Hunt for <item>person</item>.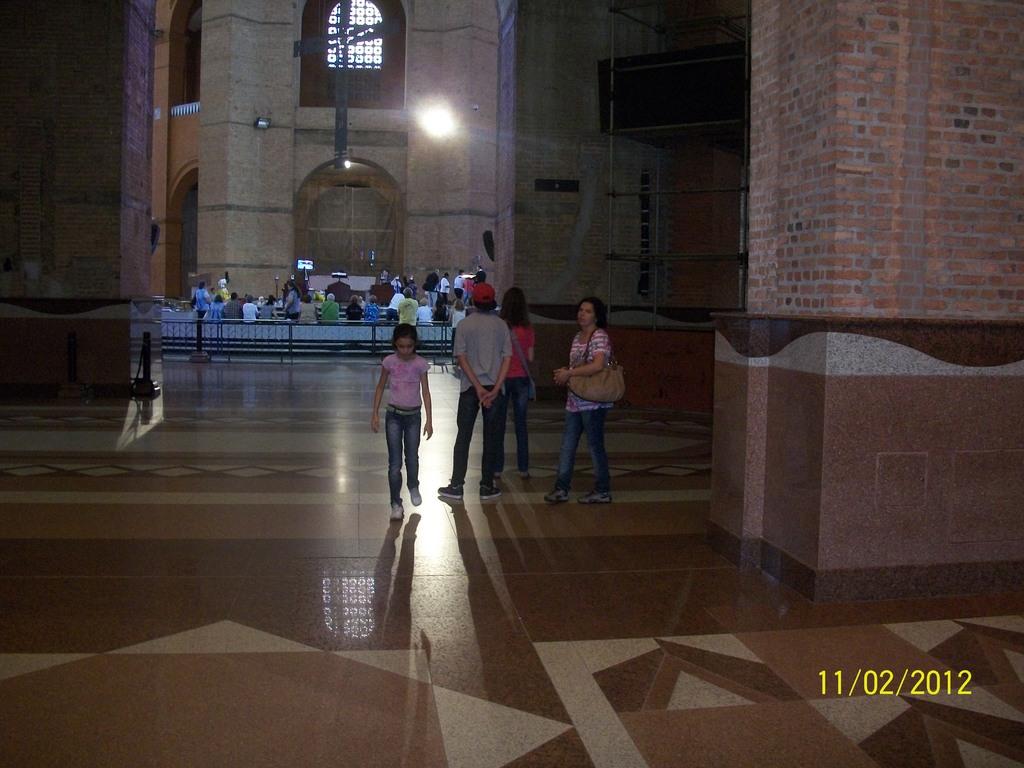
Hunted down at 241:291:259:324.
